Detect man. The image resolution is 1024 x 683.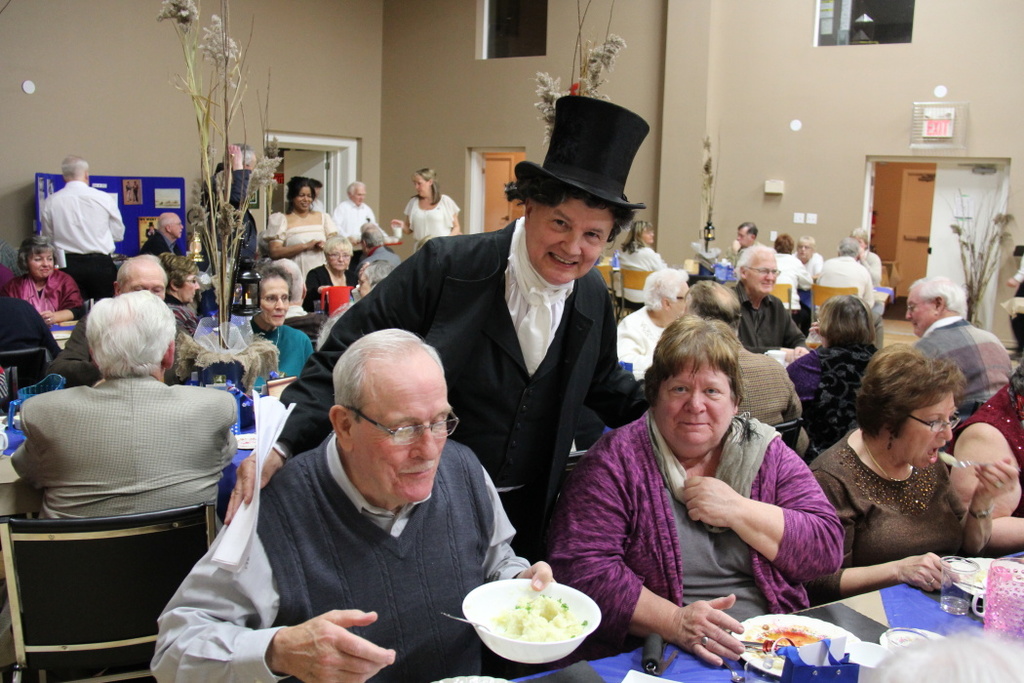
pyautogui.locateOnScreen(354, 226, 401, 269).
